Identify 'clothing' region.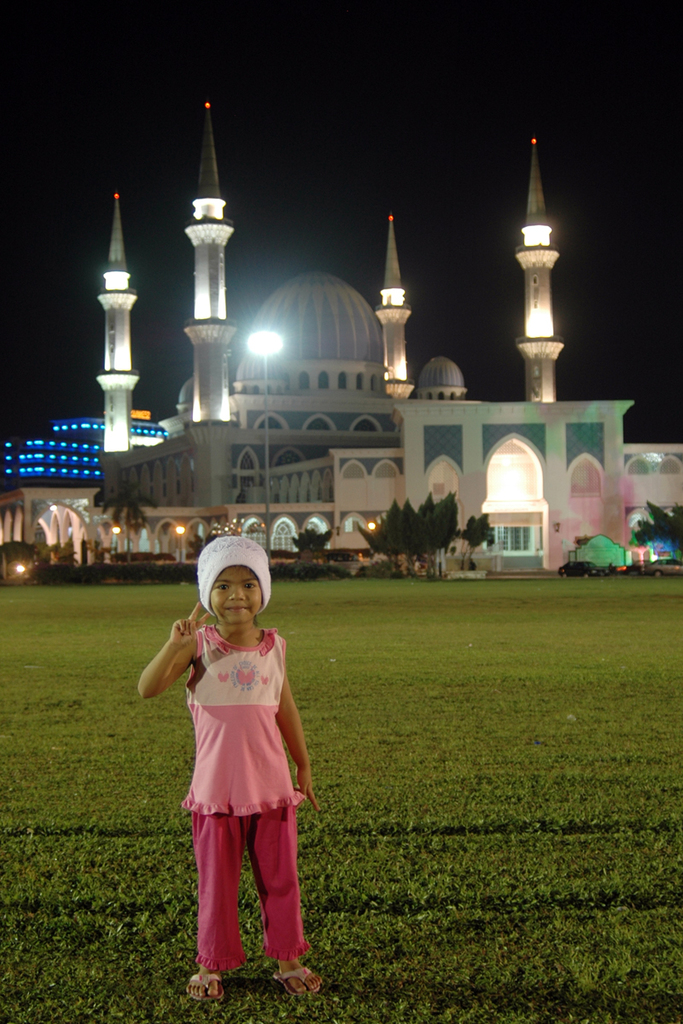
Region: 169:607:317:948.
